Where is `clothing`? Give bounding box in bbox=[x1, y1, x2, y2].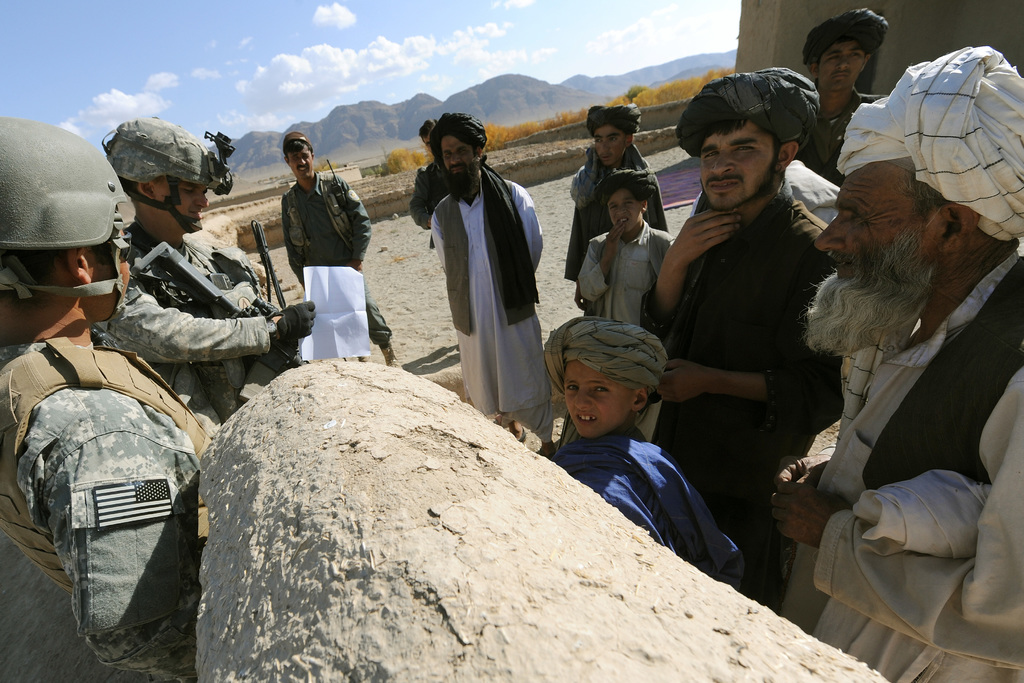
bbox=[99, 225, 318, 428].
